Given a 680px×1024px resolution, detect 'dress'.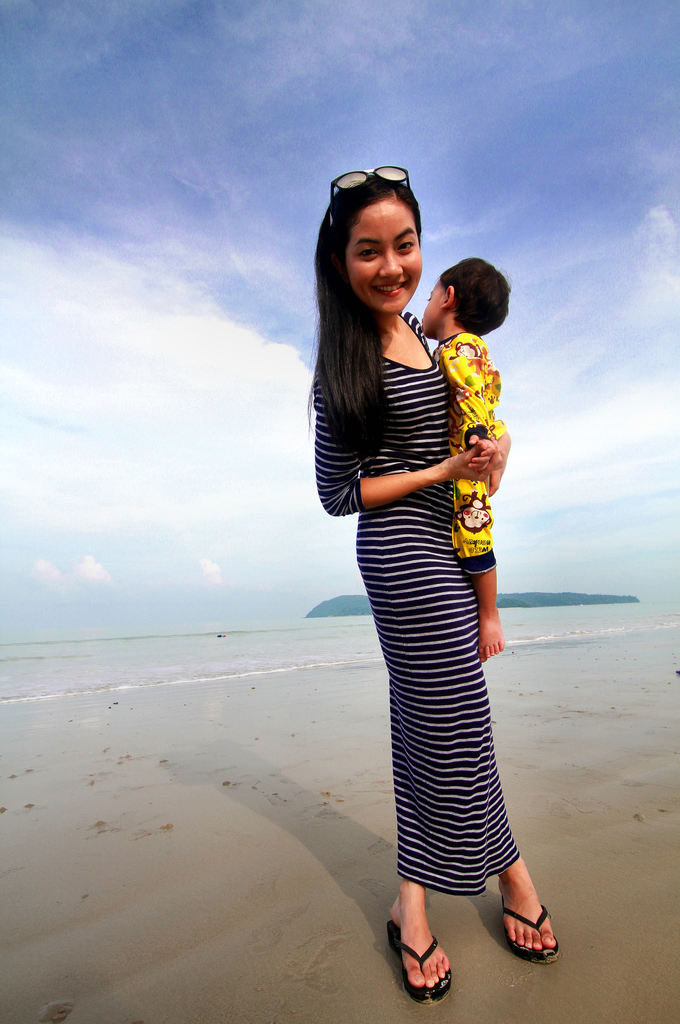
l=309, t=310, r=521, b=895.
